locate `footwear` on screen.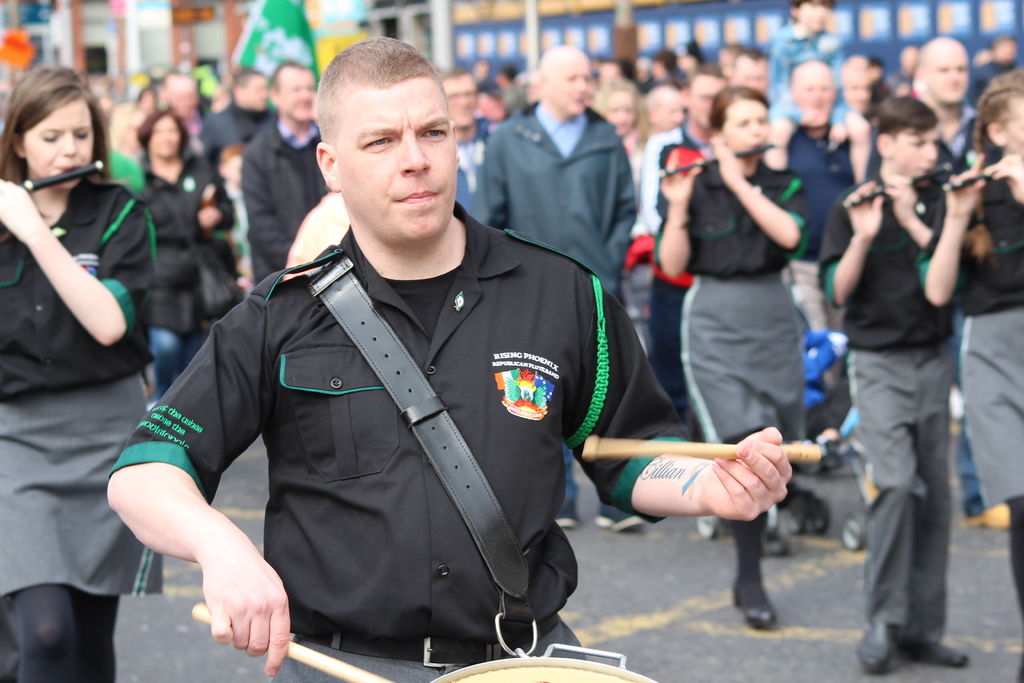
On screen at crop(897, 631, 968, 670).
